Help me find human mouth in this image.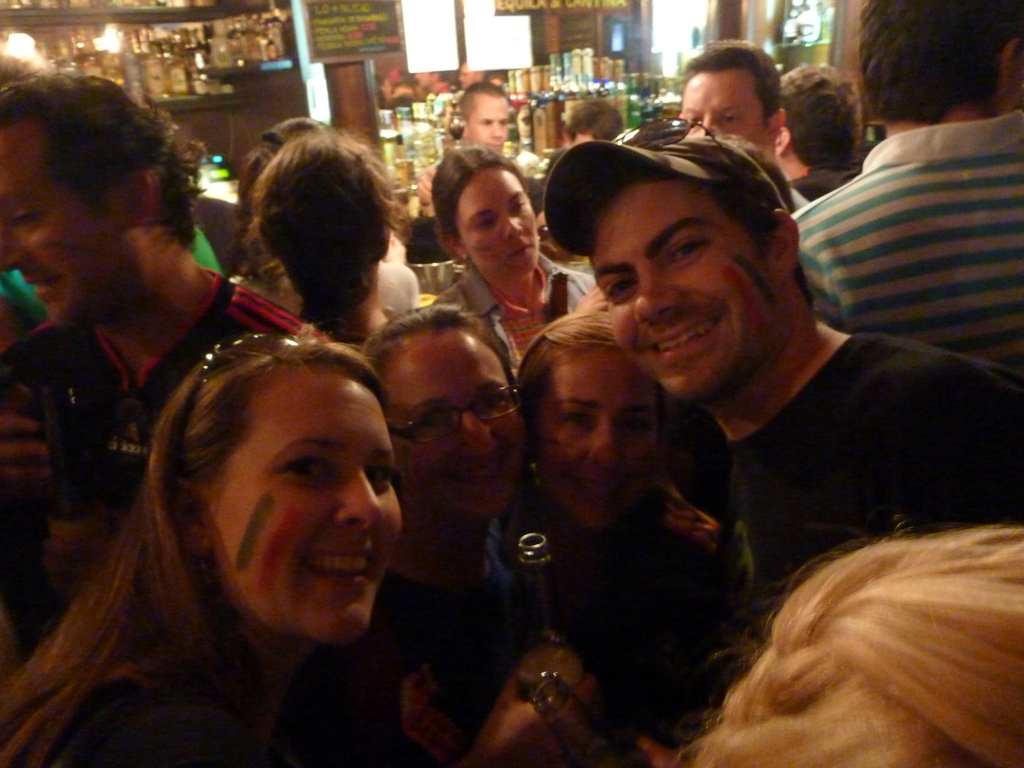
Found it: [x1=512, y1=241, x2=538, y2=261].
